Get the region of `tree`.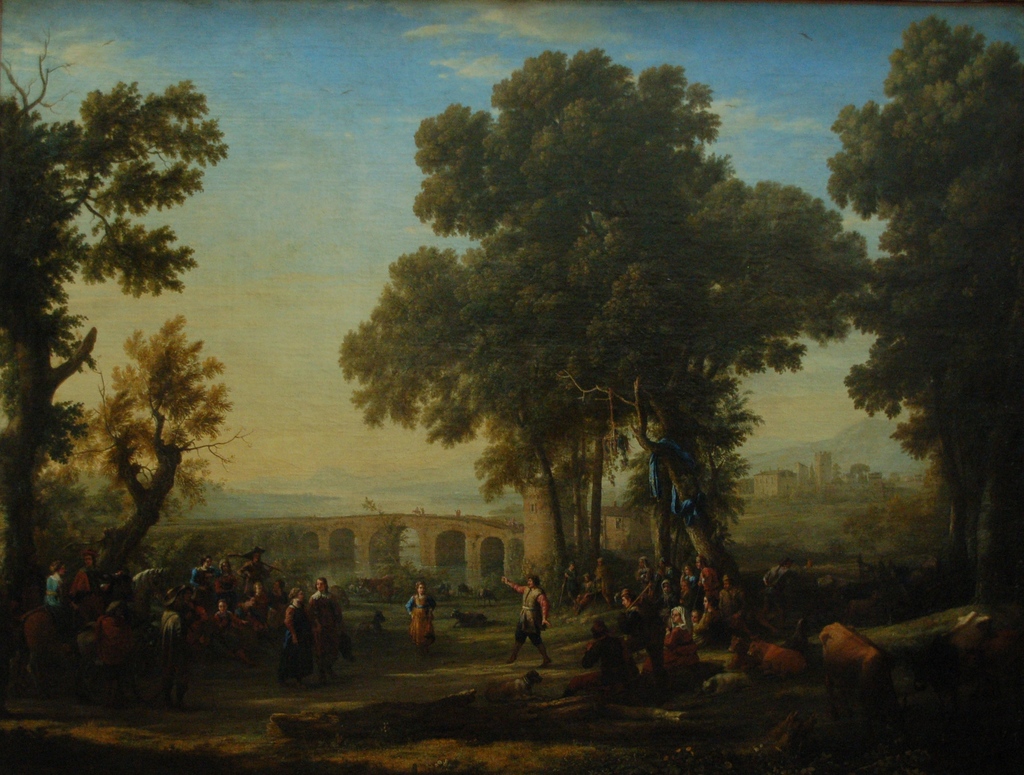
(left=0, top=31, right=228, bottom=581).
